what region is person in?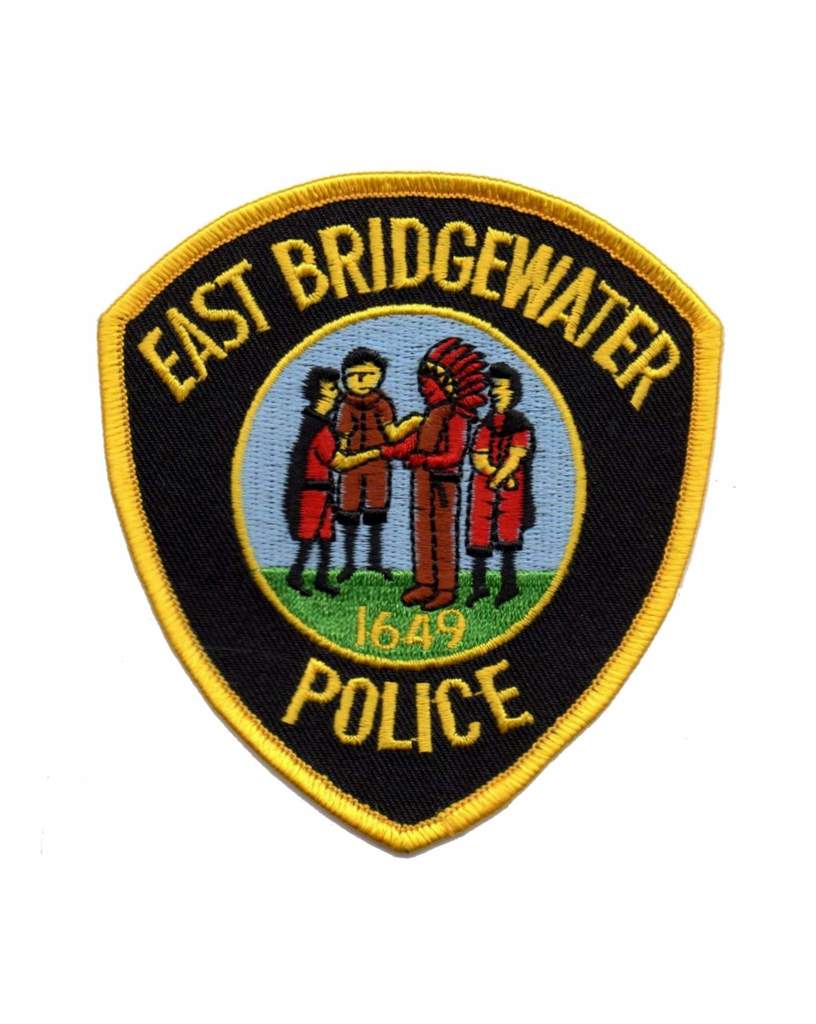
box(378, 334, 470, 612).
